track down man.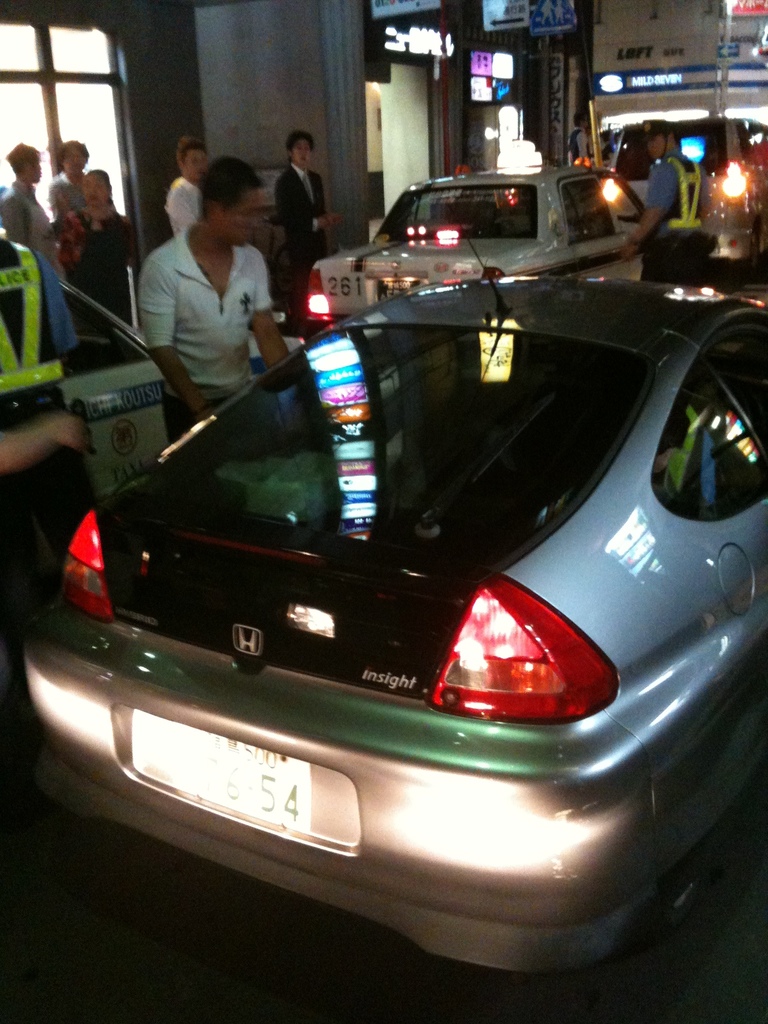
Tracked to bbox(115, 141, 324, 416).
